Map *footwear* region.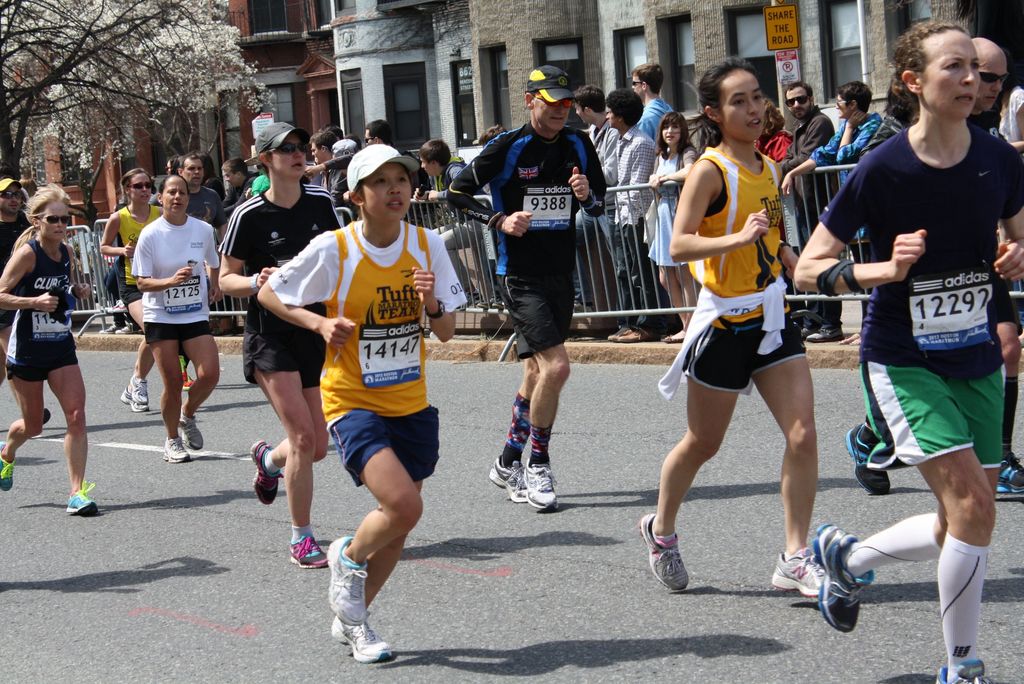
Mapped to 63,478,105,523.
